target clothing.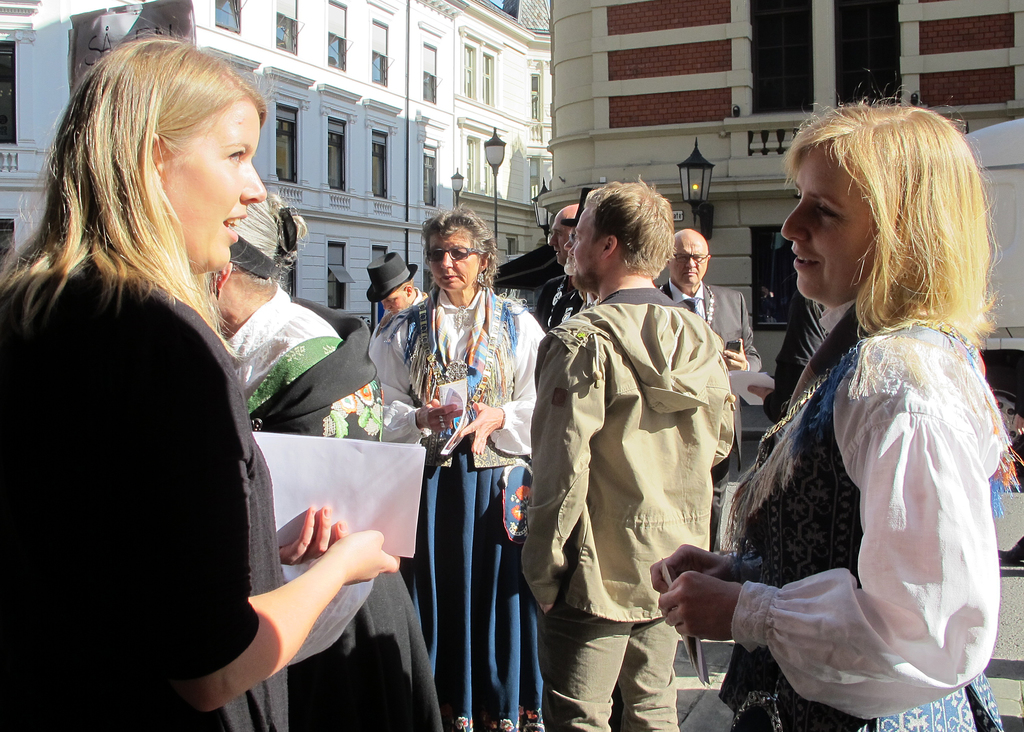
Target region: Rect(19, 244, 320, 731).
